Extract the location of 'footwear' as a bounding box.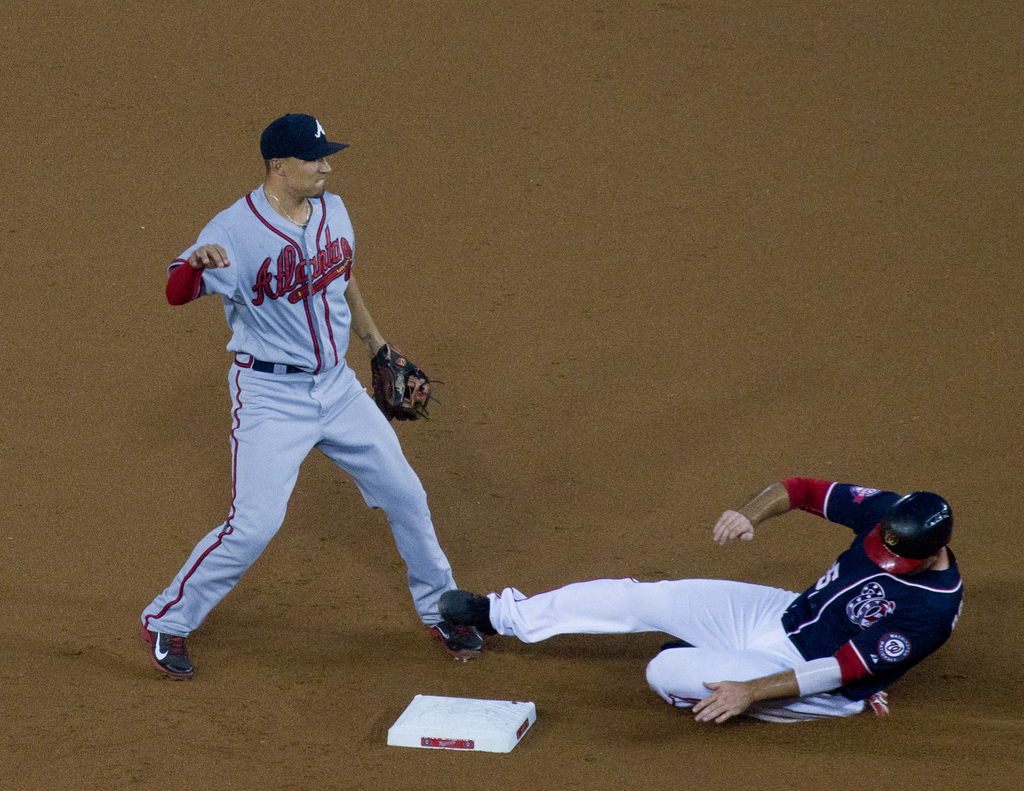
(422,619,485,661).
